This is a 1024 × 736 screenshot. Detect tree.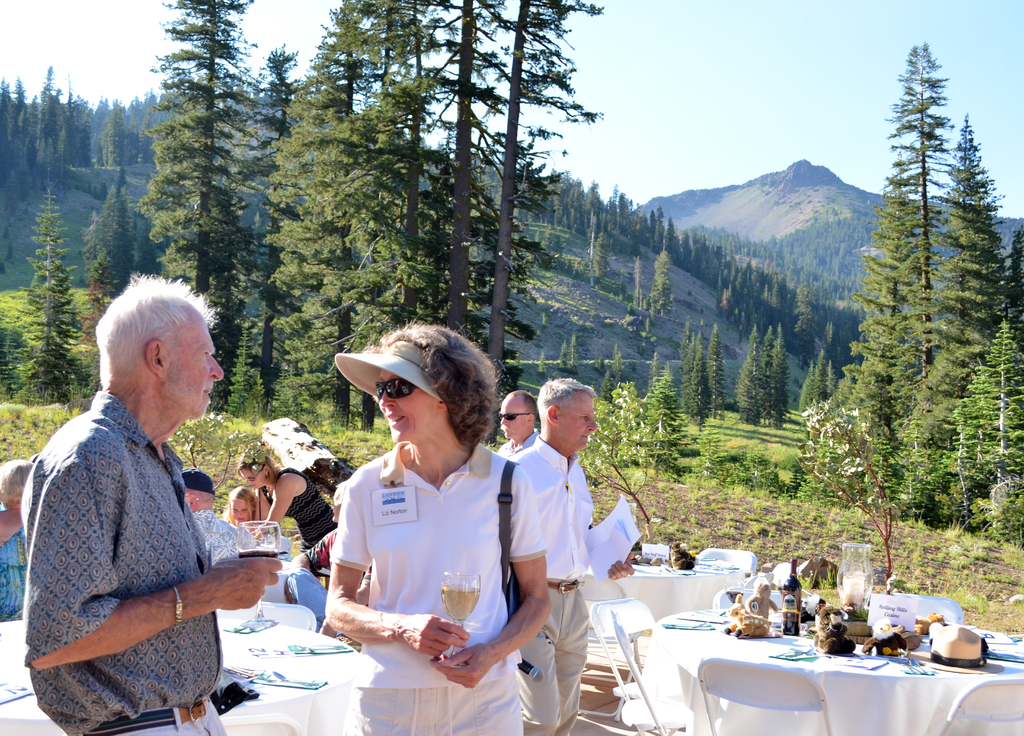
box(943, 316, 1023, 538).
